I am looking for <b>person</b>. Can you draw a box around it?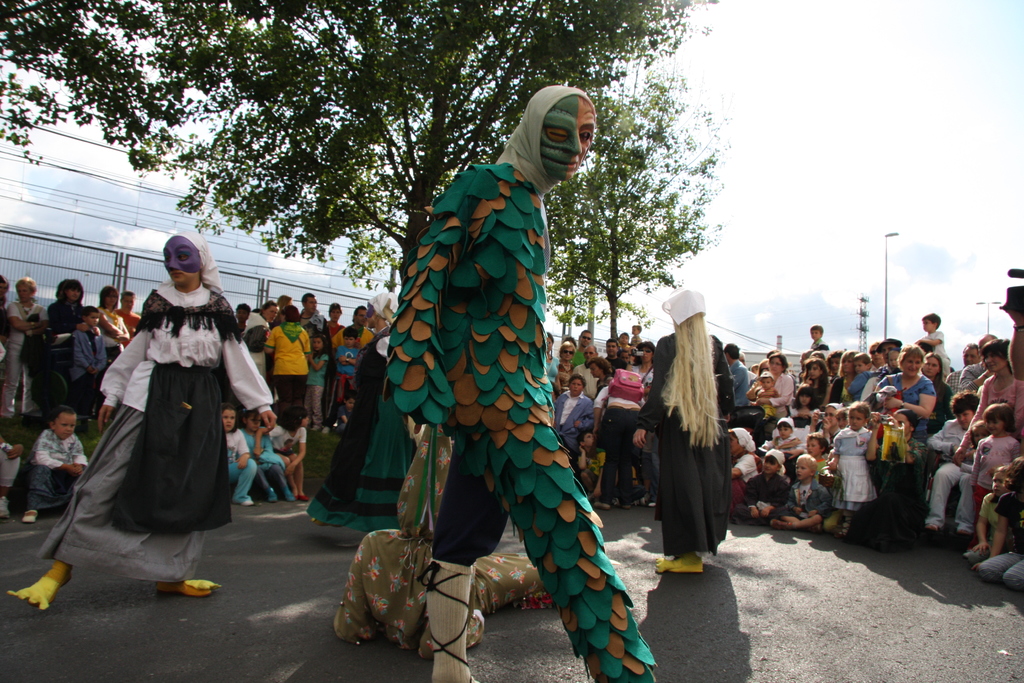
Sure, the bounding box is crop(245, 324, 266, 379).
